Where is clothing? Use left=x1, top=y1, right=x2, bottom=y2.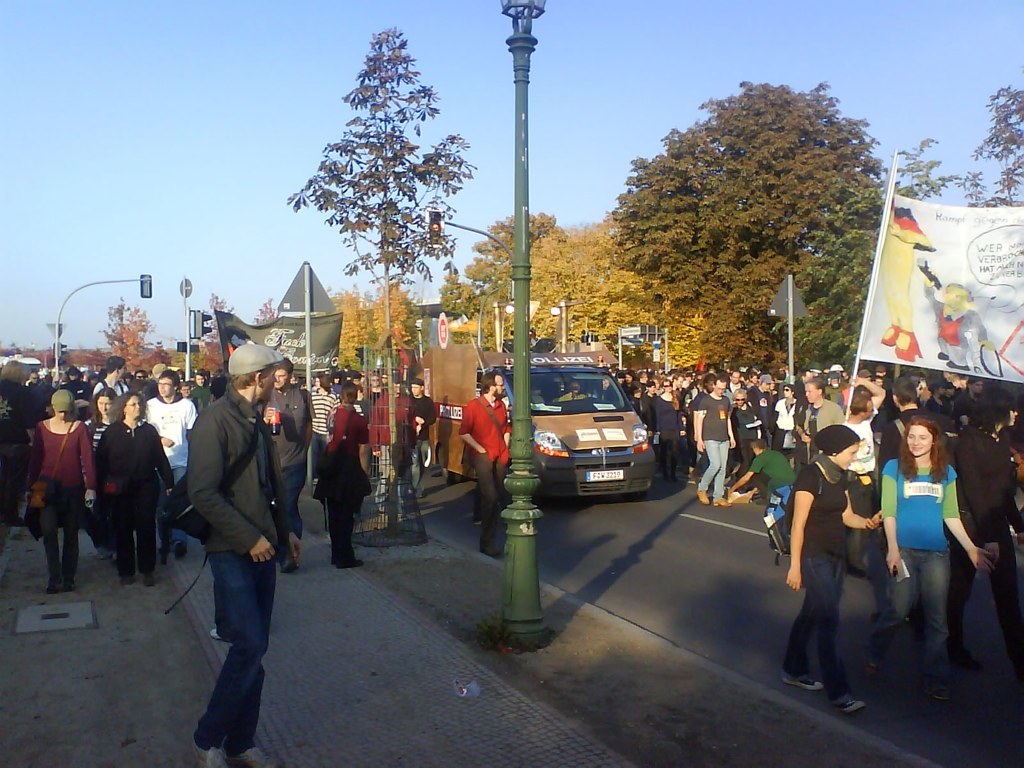
left=749, top=446, right=804, bottom=513.
